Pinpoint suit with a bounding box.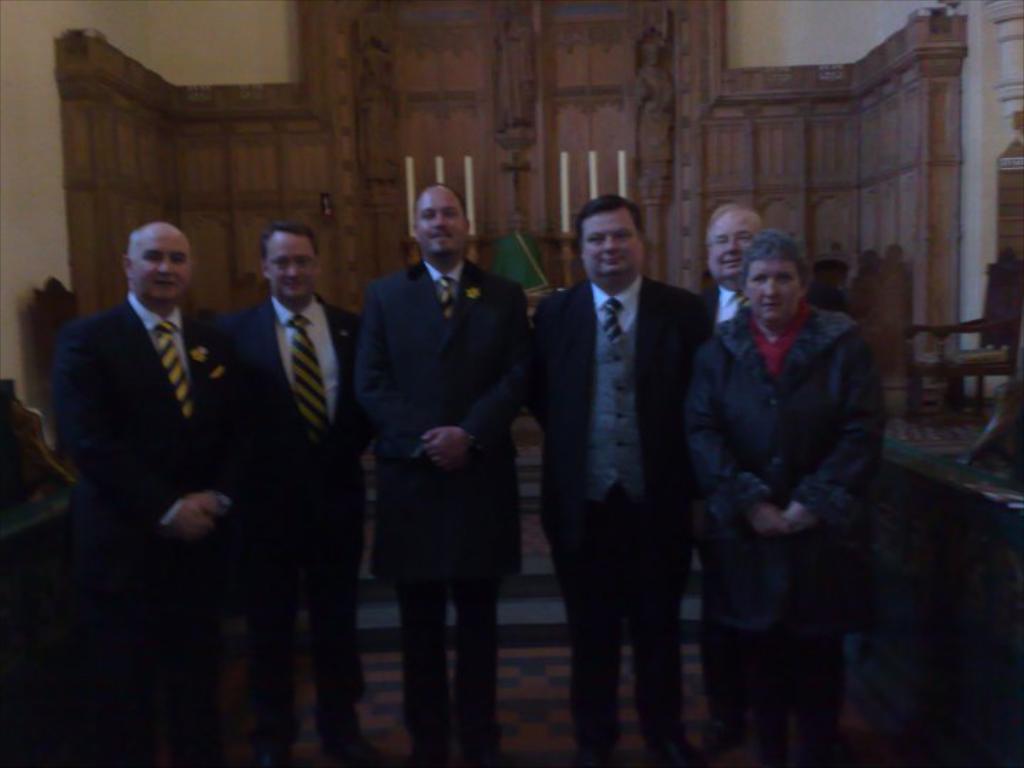
<box>220,290,361,744</box>.
